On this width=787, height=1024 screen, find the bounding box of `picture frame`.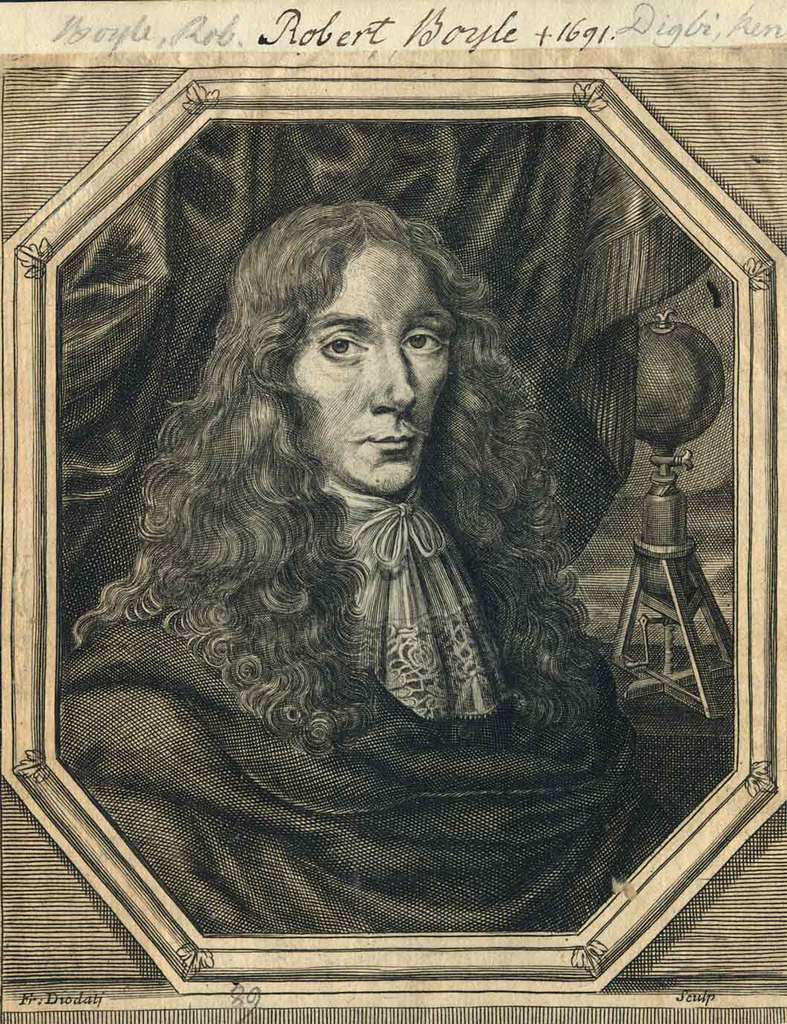
Bounding box: 0, 62, 783, 991.
